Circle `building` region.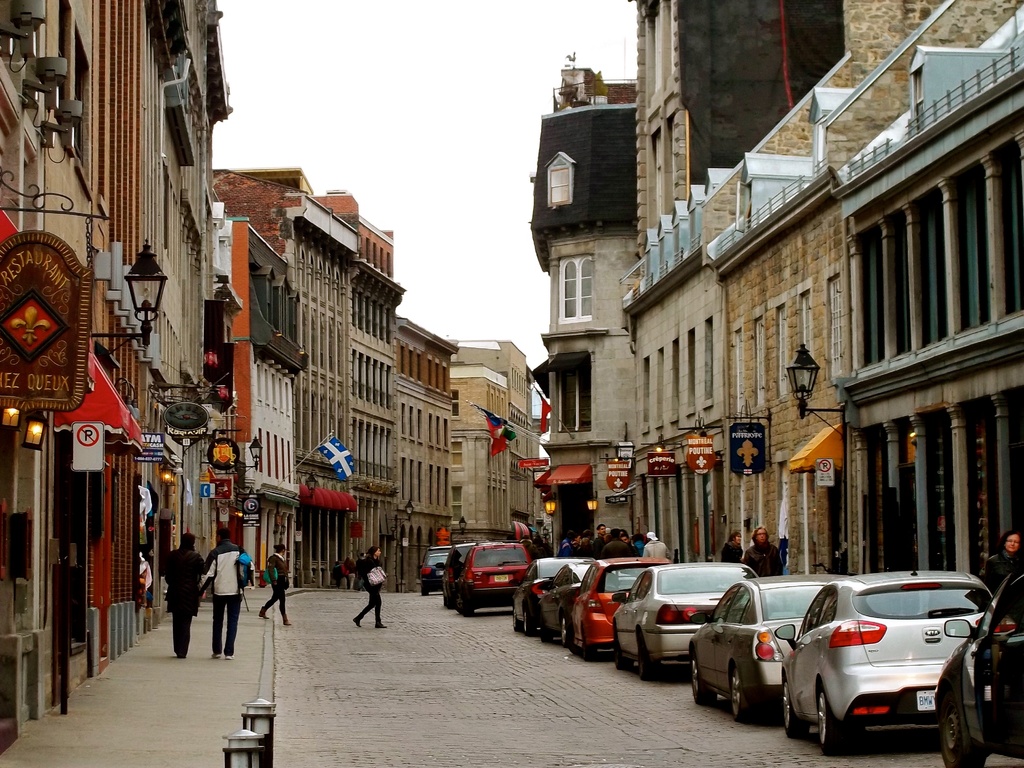
Region: box=[447, 337, 538, 539].
